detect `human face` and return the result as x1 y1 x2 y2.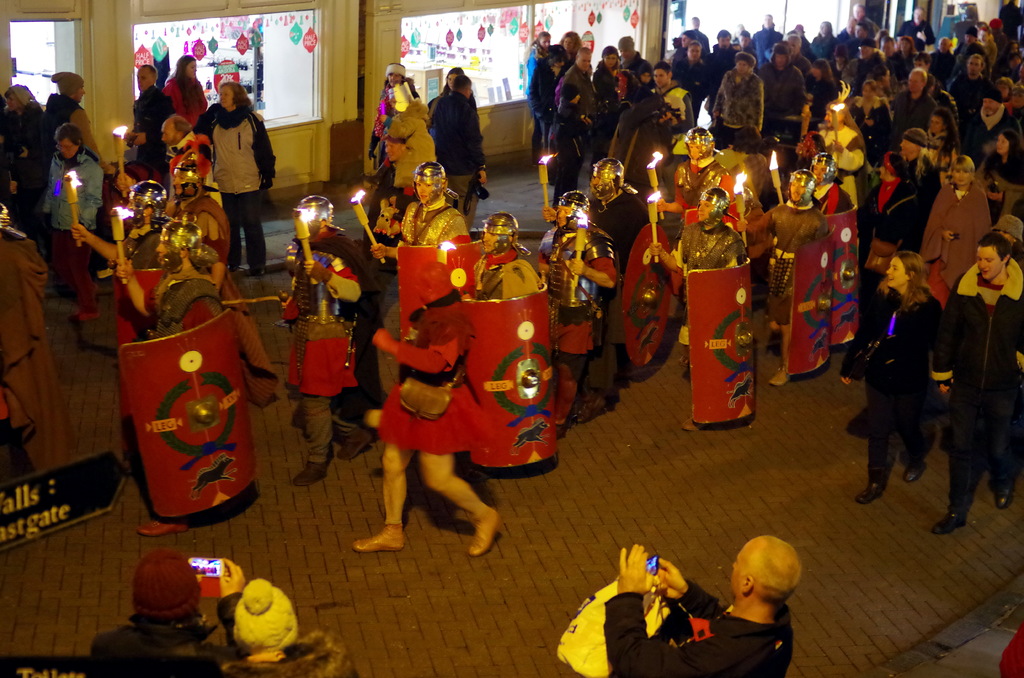
387 72 404 88.
